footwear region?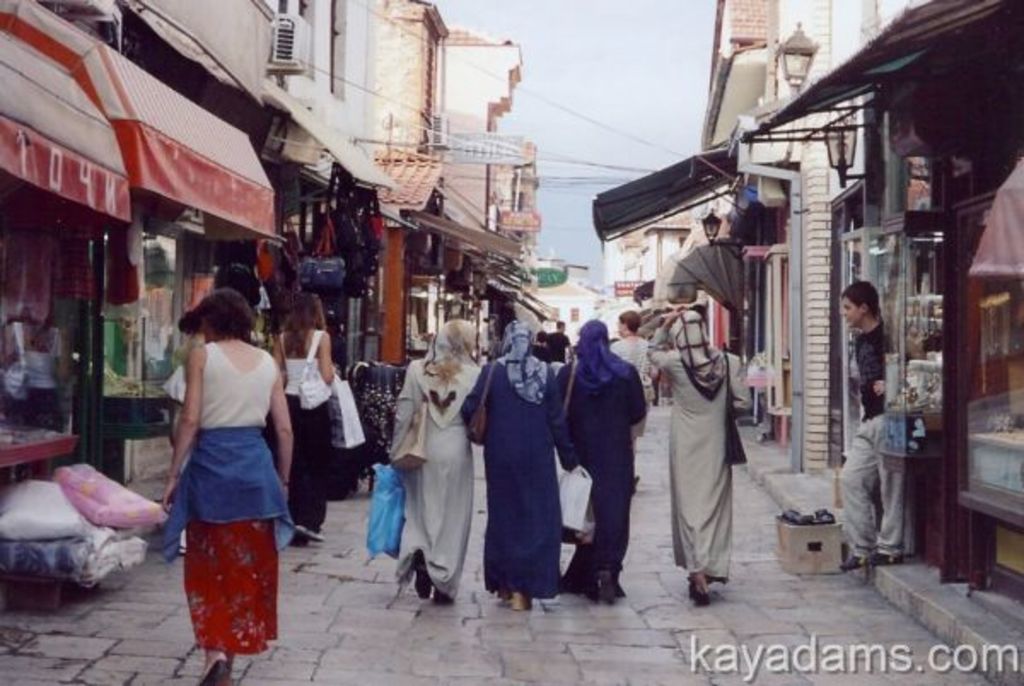
pyautogui.locateOnScreen(841, 548, 860, 565)
